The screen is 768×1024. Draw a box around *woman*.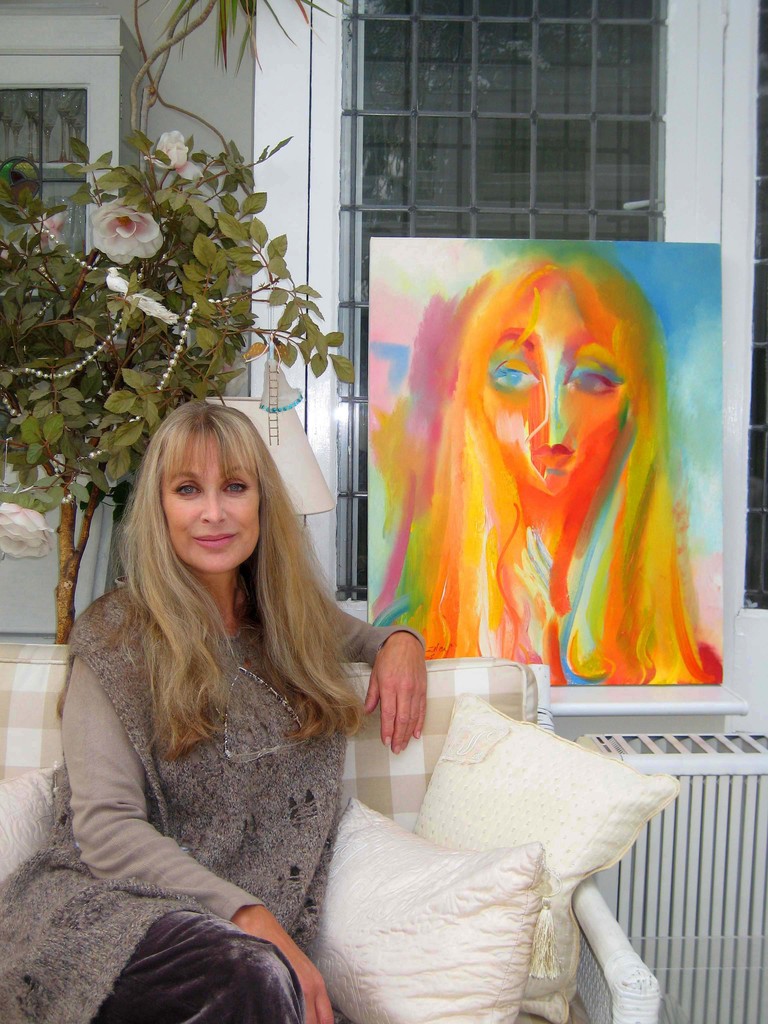
[x1=373, y1=247, x2=727, y2=679].
